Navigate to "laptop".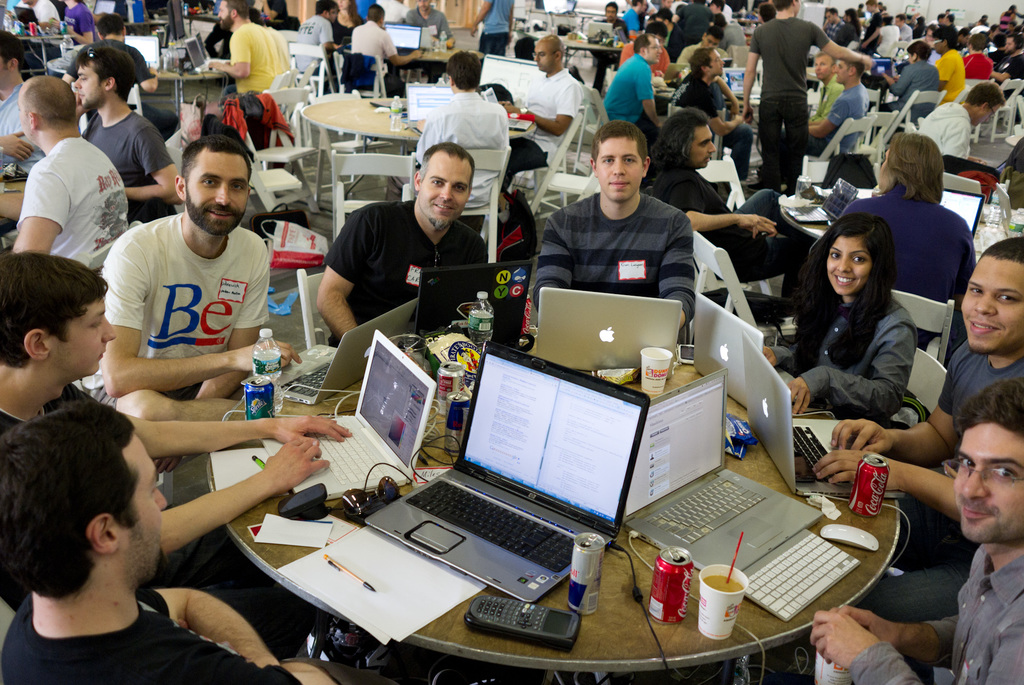
Navigation target: {"left": 15, "top": 8, "right": 38, "bottom": 30}.
